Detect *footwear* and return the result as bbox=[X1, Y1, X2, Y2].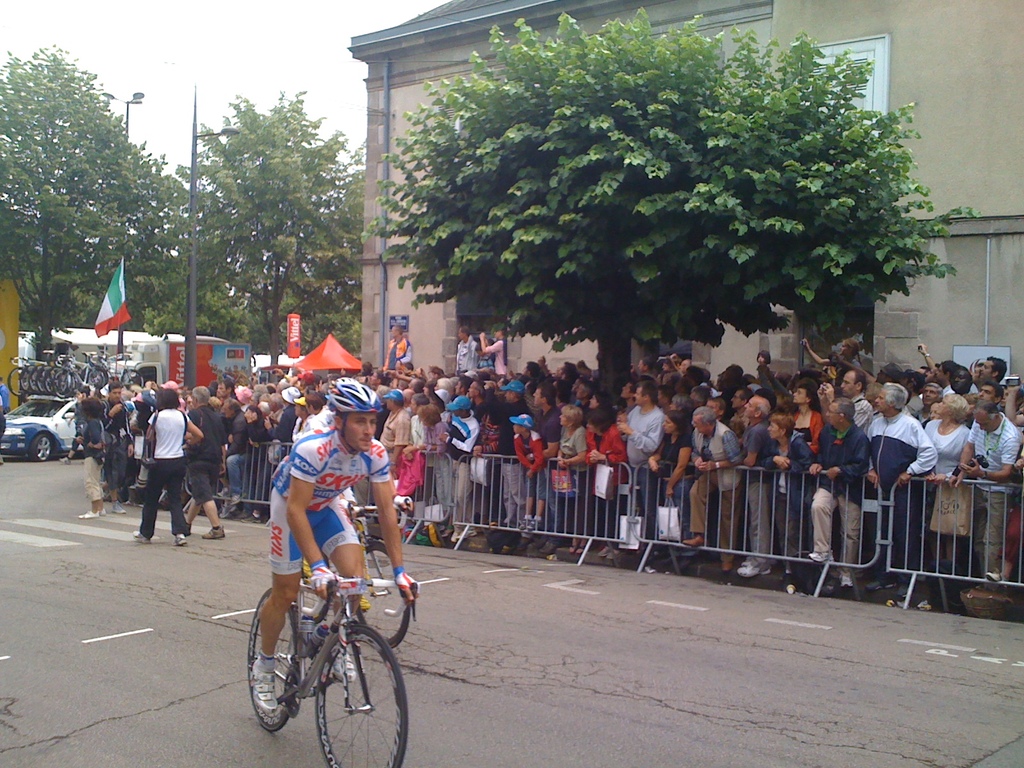
bbox=[217, 488, 225, 499].
